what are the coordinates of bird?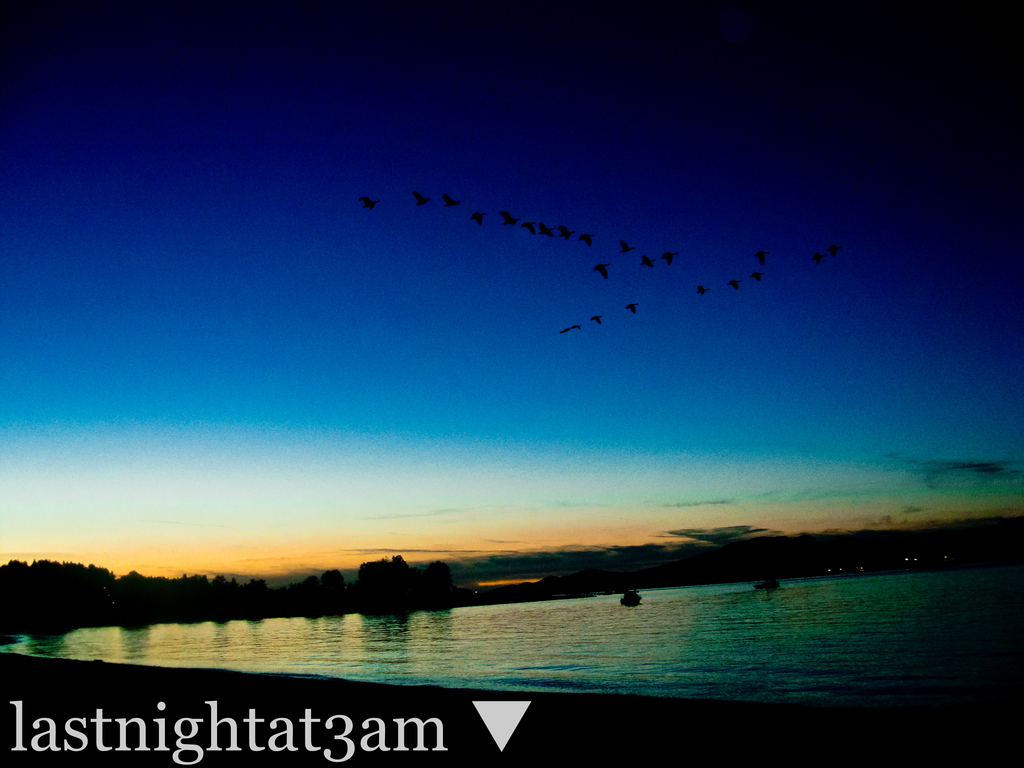
(755,247,768,266).
